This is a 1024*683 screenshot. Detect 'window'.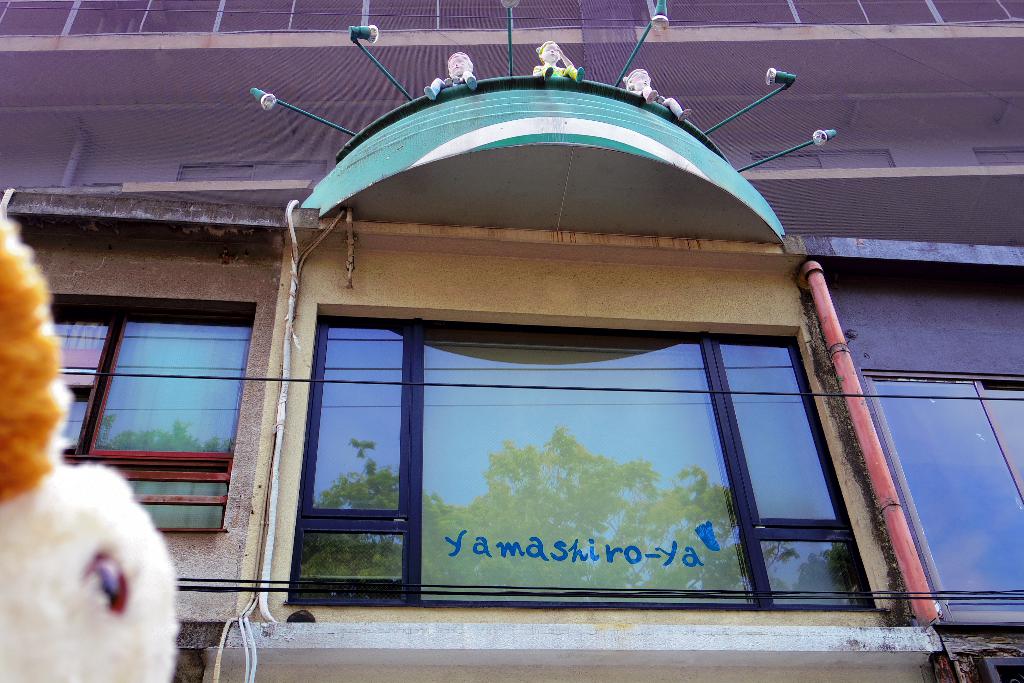
860/368/1023/609.
